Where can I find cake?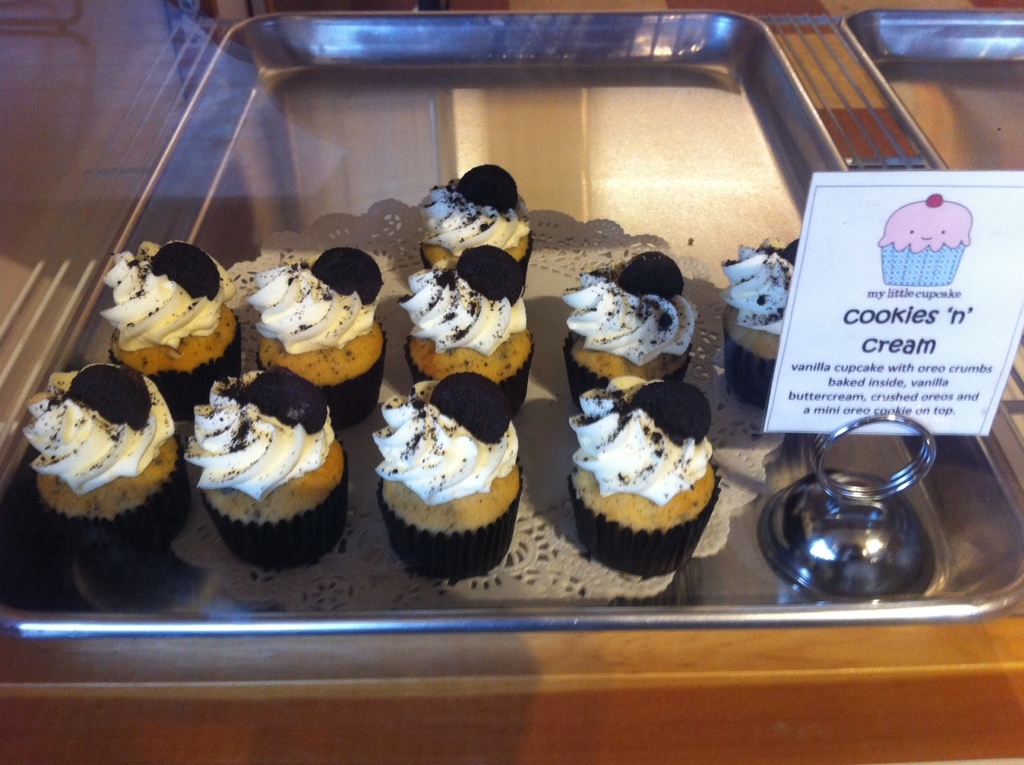
You can find it at box(13, 366, 190, 552).
